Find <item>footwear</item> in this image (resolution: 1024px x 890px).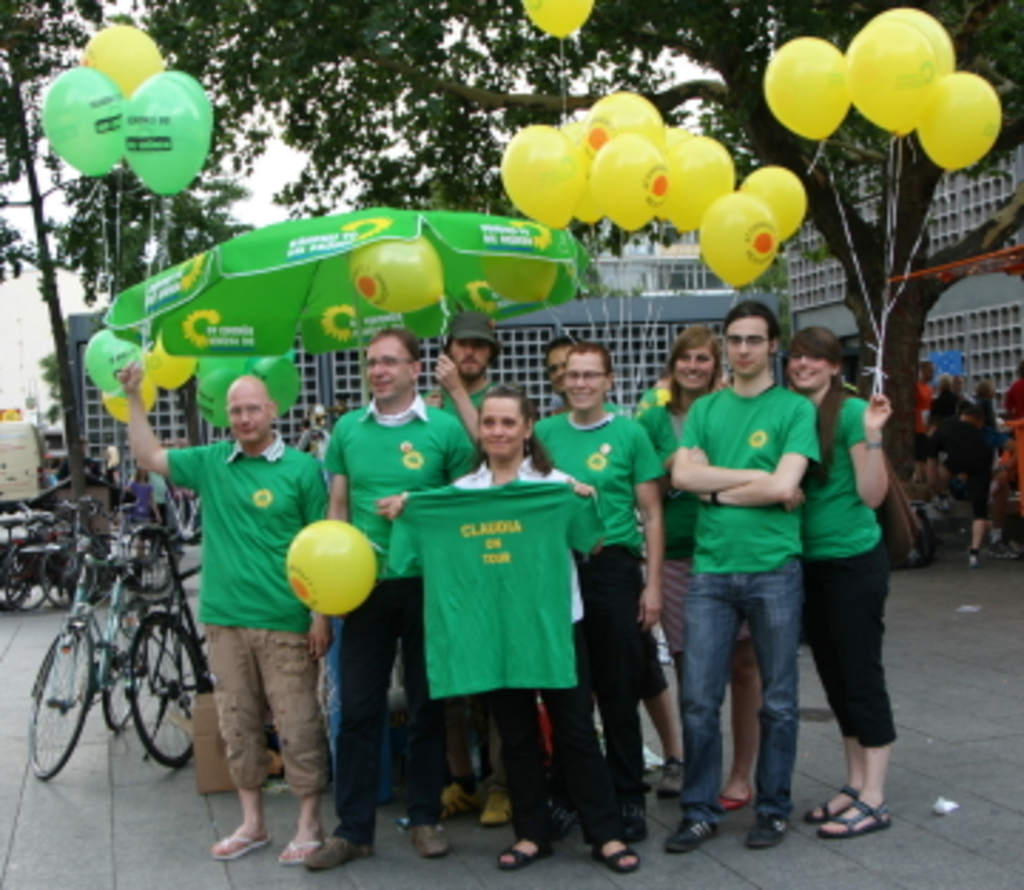
Rect(410, 825, 452, 859).
